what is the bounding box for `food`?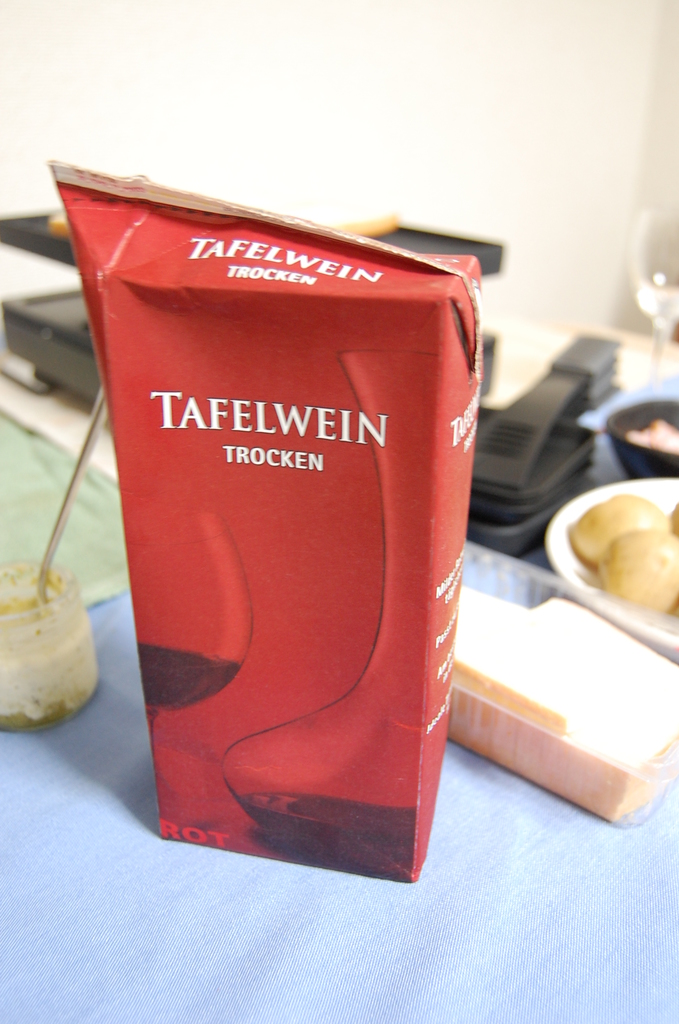
l=596, t=525, r=678, b=609.
